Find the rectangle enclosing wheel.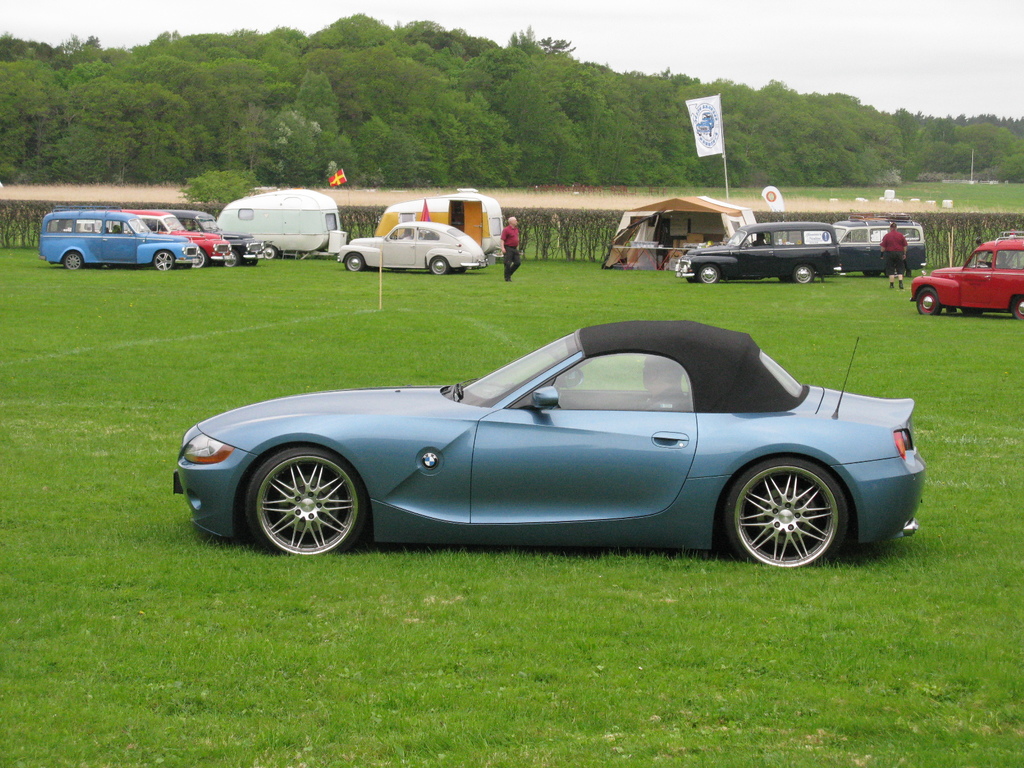
(x1=790, y1=266, x2=816, y2=285).
